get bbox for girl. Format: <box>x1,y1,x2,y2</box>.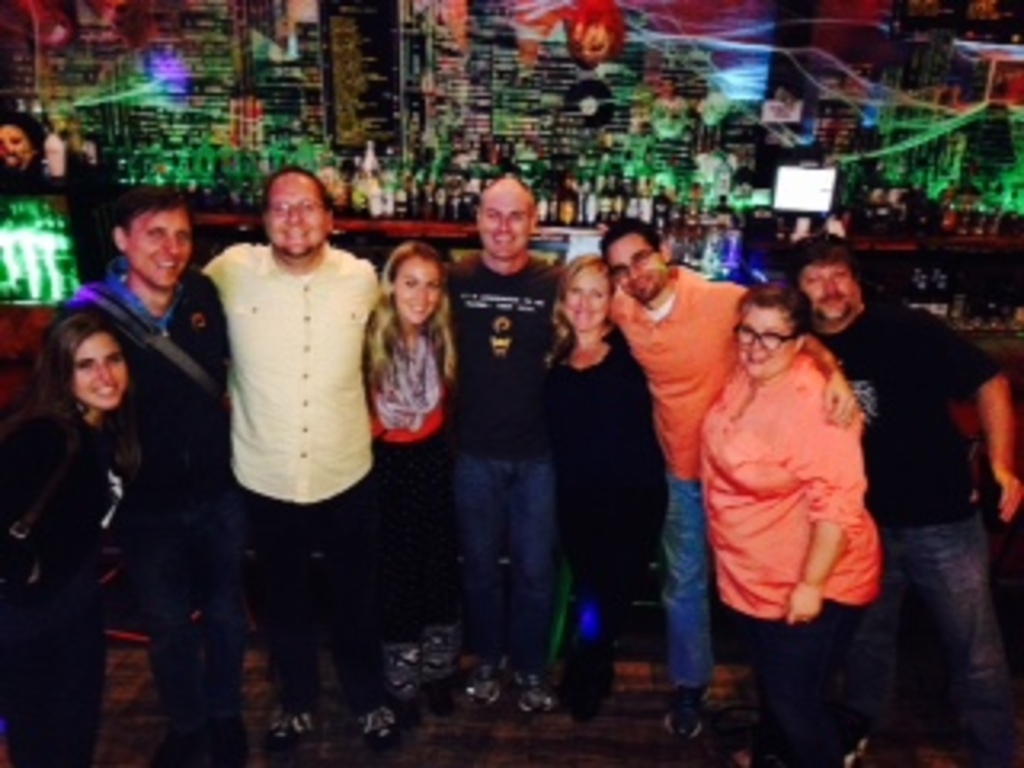
<box>362,243,461,733</box>.
